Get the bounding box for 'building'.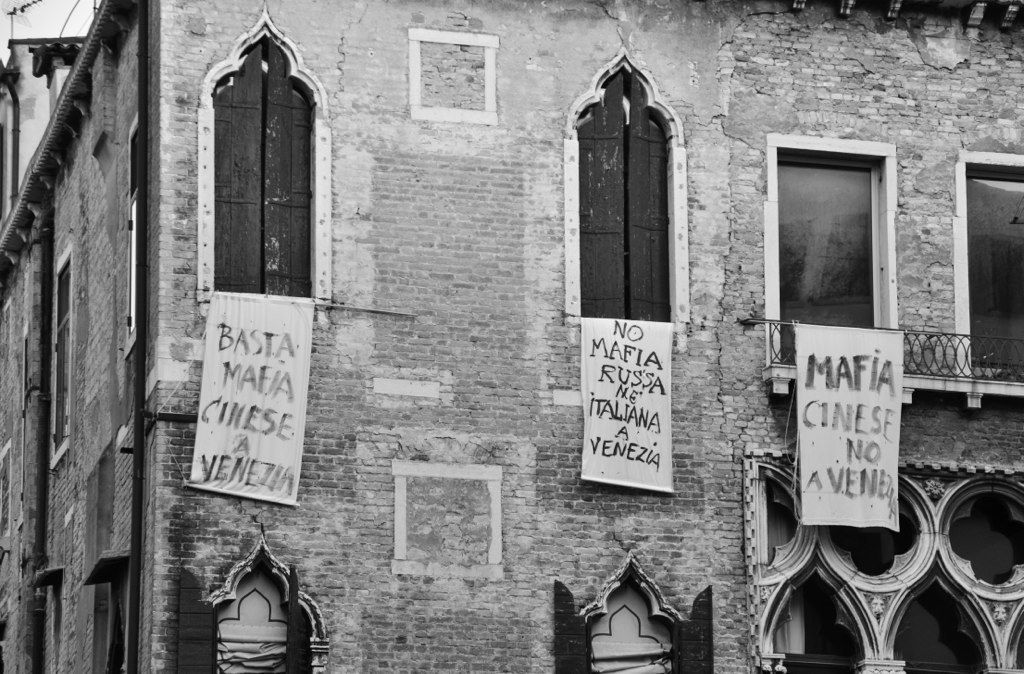
(left=0, top=0, right=1023, bottom=673).
